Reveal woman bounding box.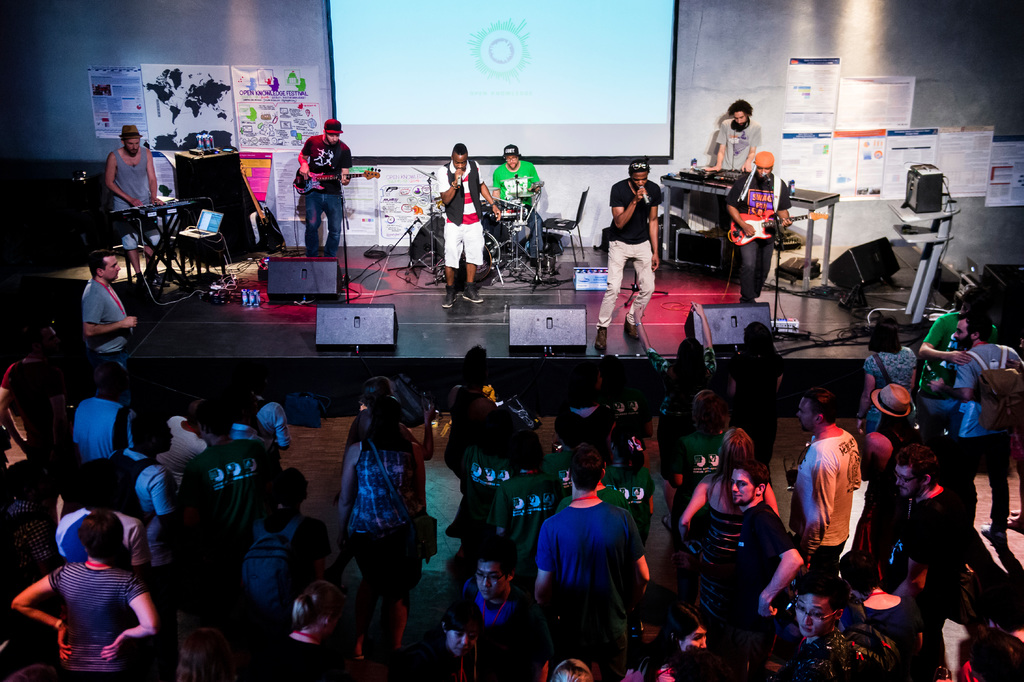
Revealed: 20:505:157:676.
